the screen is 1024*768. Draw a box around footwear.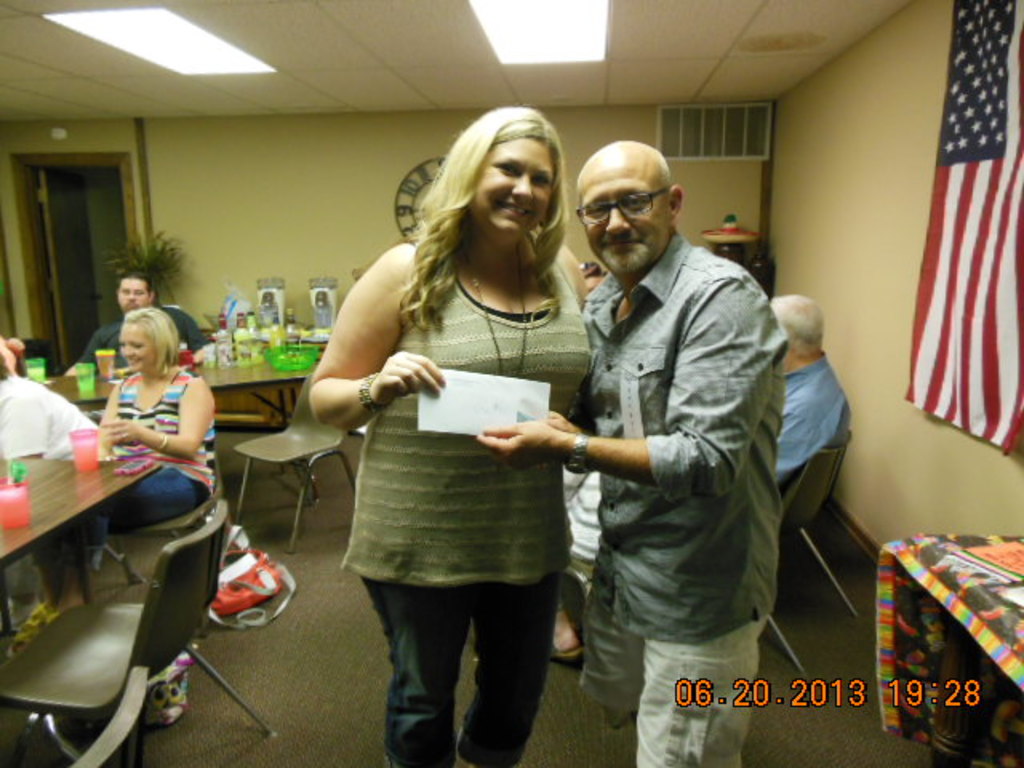
<region>547, 605, 584, 667</region>.
